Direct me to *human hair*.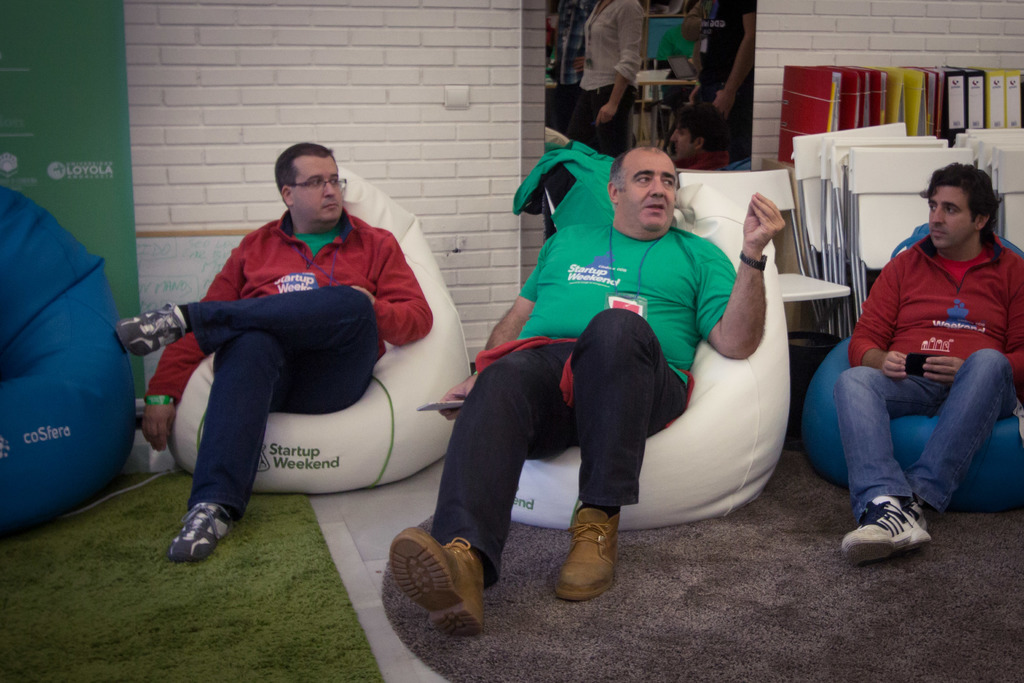
Direction: detection(672, 102, 735, 153).
